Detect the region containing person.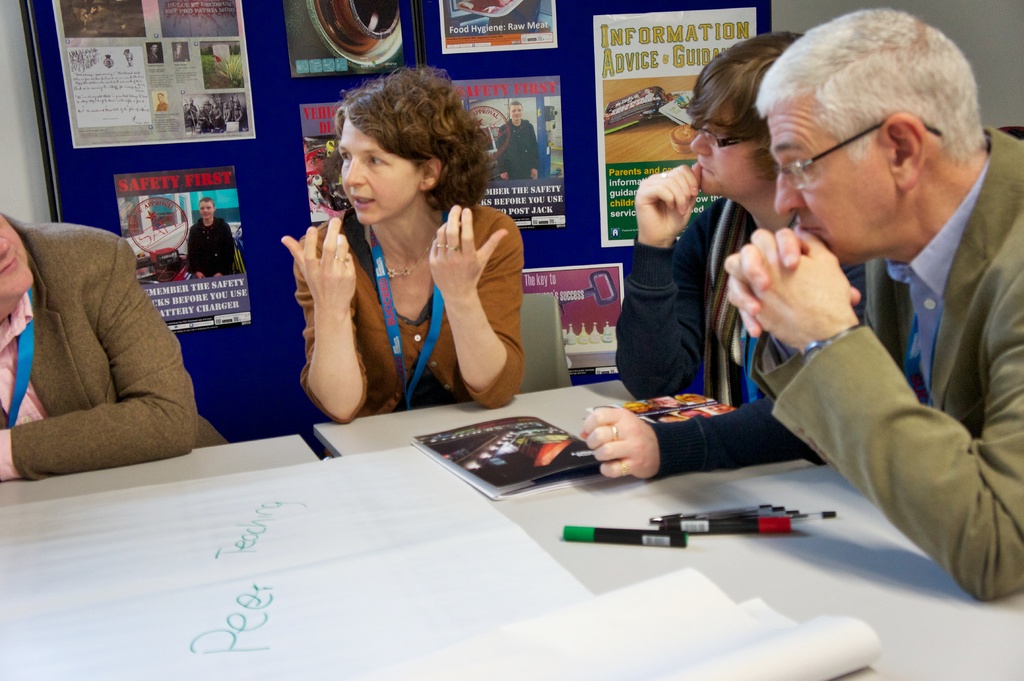
pyautogui.locateOnScreen(283, 57, 535, 412).
